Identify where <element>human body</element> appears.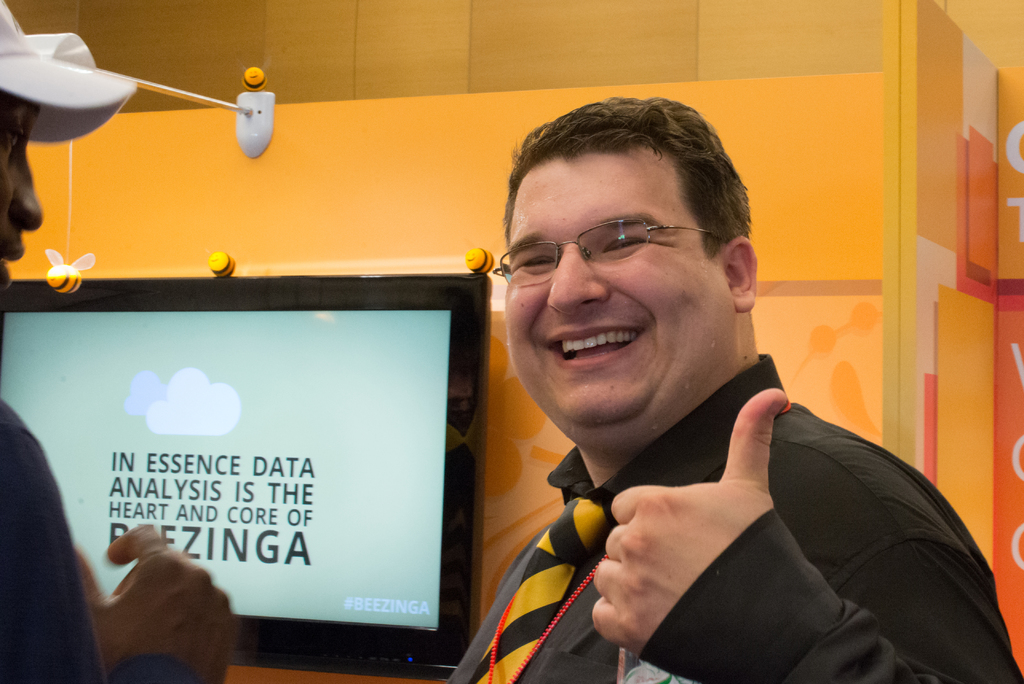
Appears at left=0, top=0, right=248, bottom=683.
